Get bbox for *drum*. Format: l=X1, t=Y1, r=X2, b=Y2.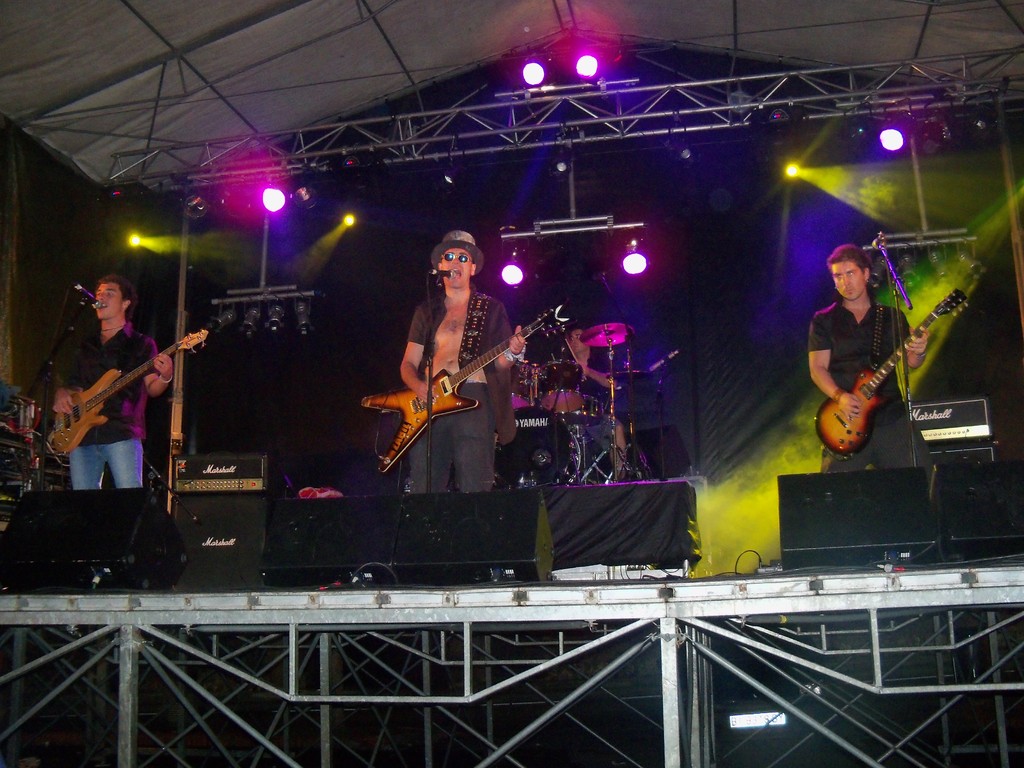
l=495, t=406, r=579, b=484.
